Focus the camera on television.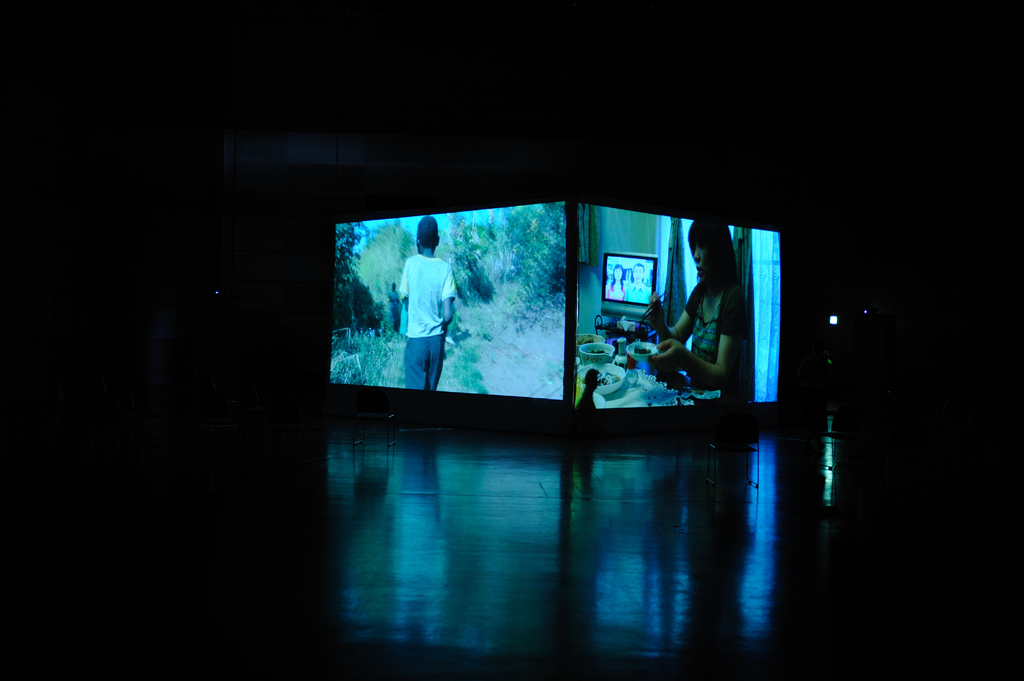
Focus region: bbox=[570, 198, 791, 416].
